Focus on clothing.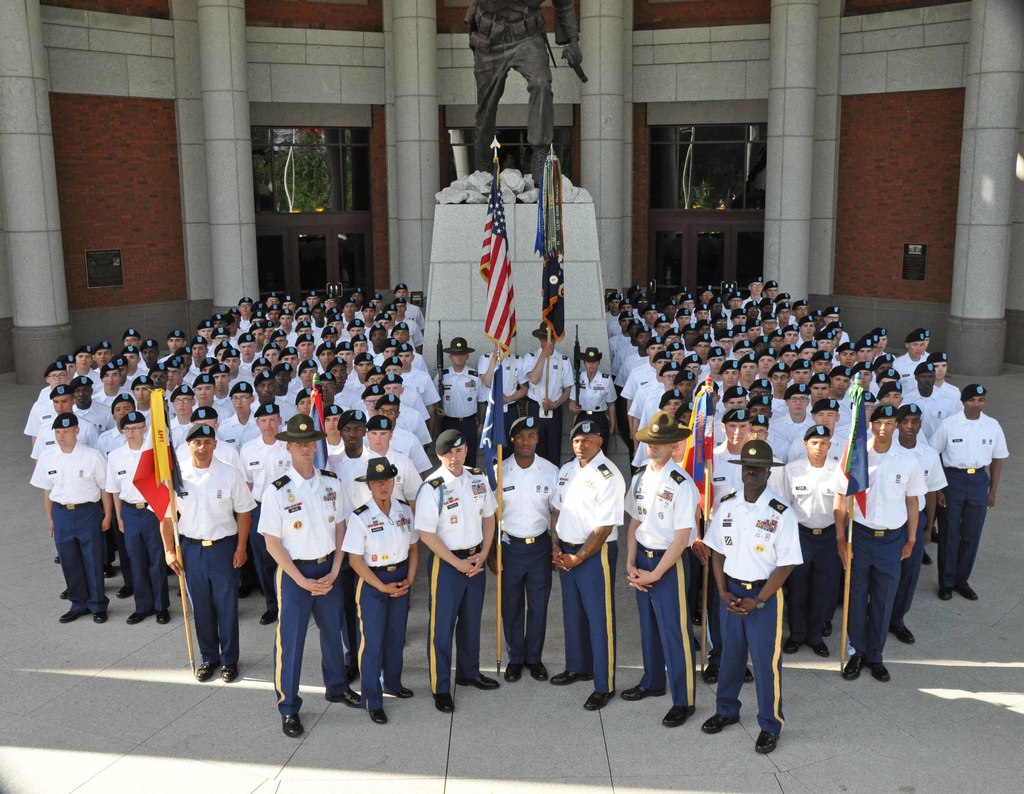
Focused at box(412, 458, 497, 701).
